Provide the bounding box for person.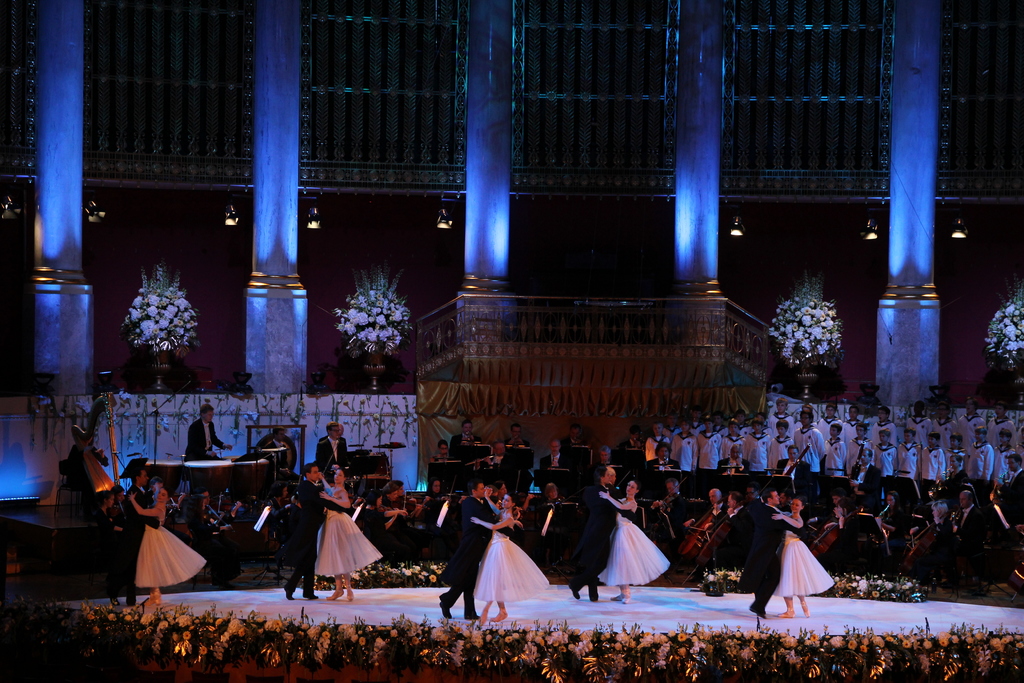
x1=437 y1=480 x2=521 y2=629.
